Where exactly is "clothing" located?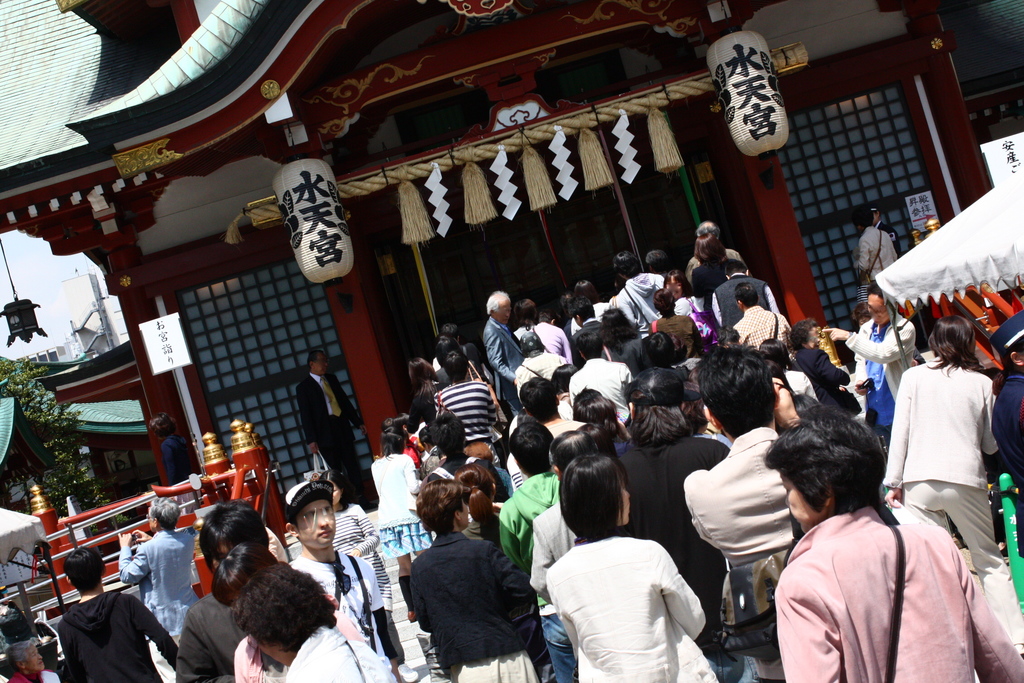
Its bounding box is (611,269,666,333).
